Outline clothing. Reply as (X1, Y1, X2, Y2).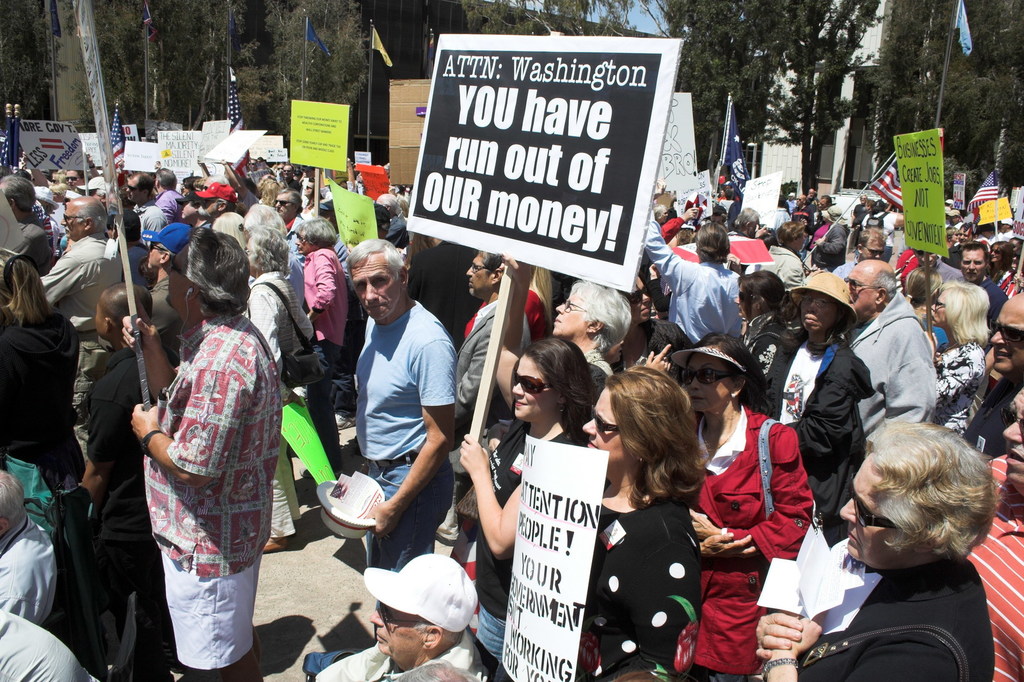
(308, 628, 484, 681).
